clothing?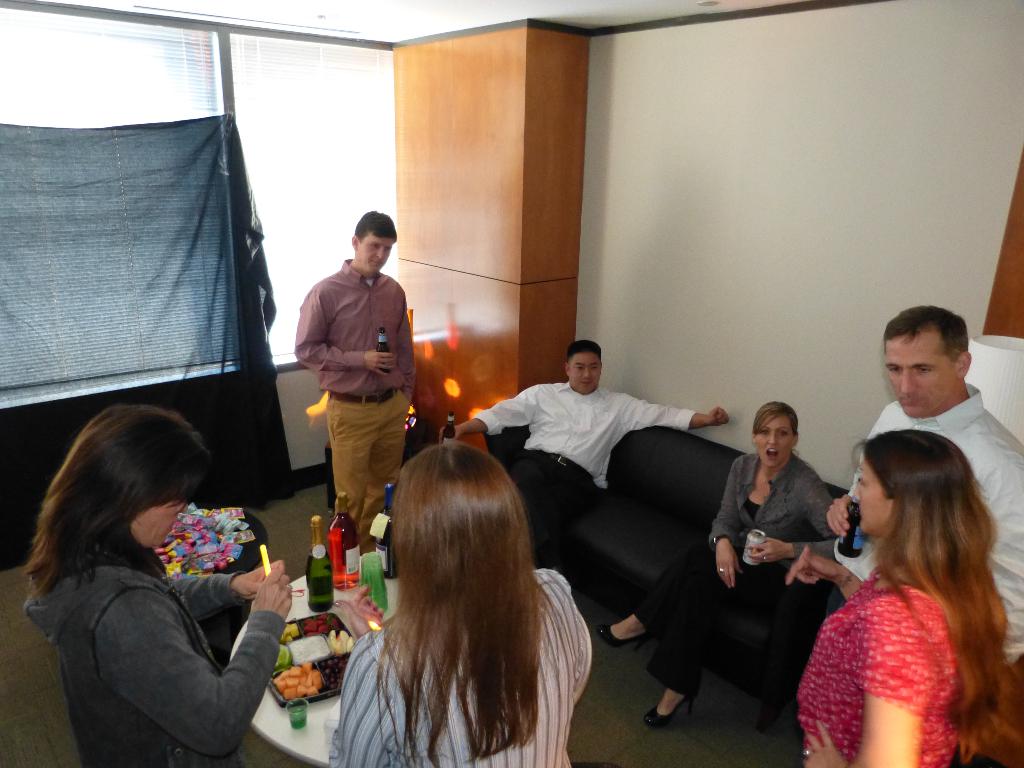
<bbox>291, 218, 419, 532</bbox>
